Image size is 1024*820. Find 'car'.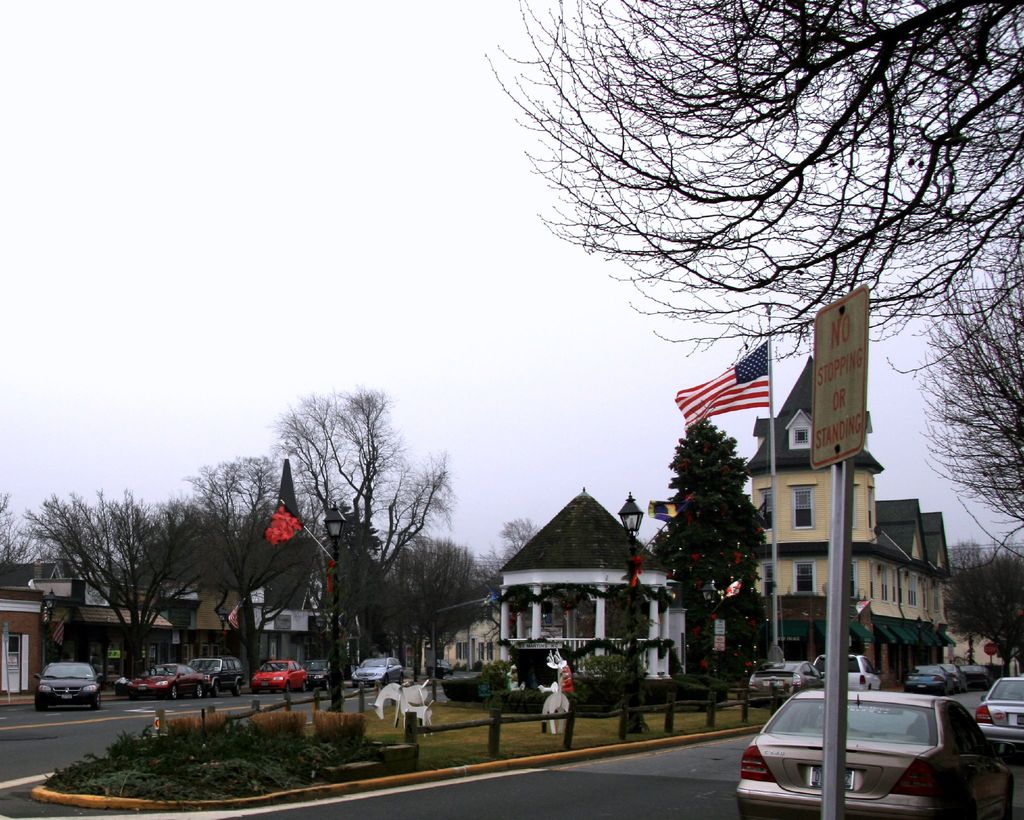
bbox=(306, 657, 341, 690).
